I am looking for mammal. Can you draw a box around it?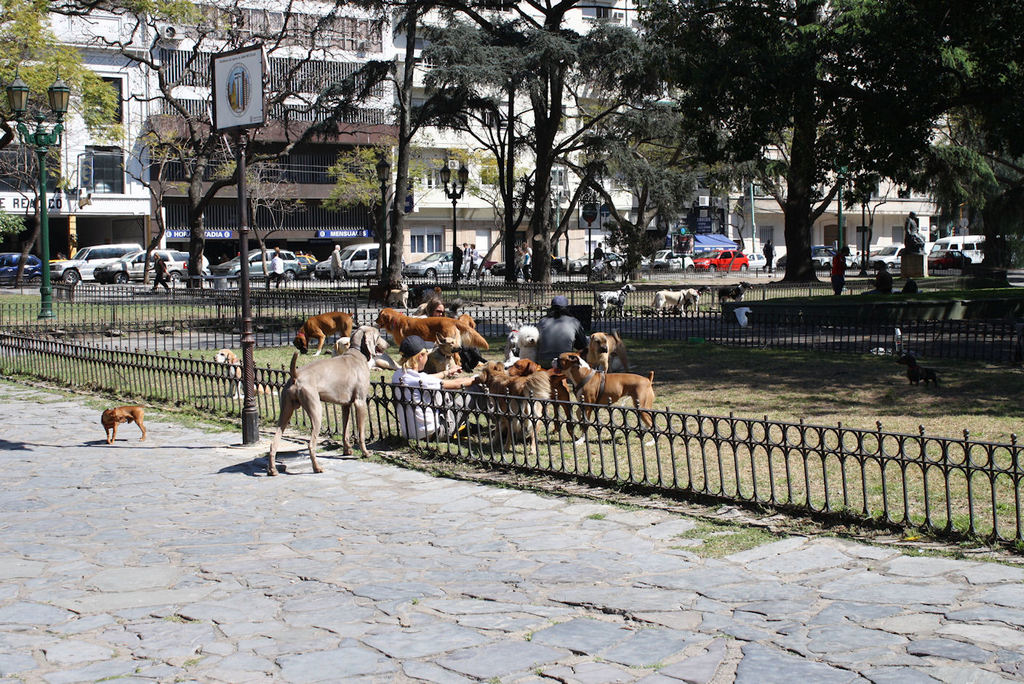
Sure, the bounding box is 515, 321, 540, 362.
